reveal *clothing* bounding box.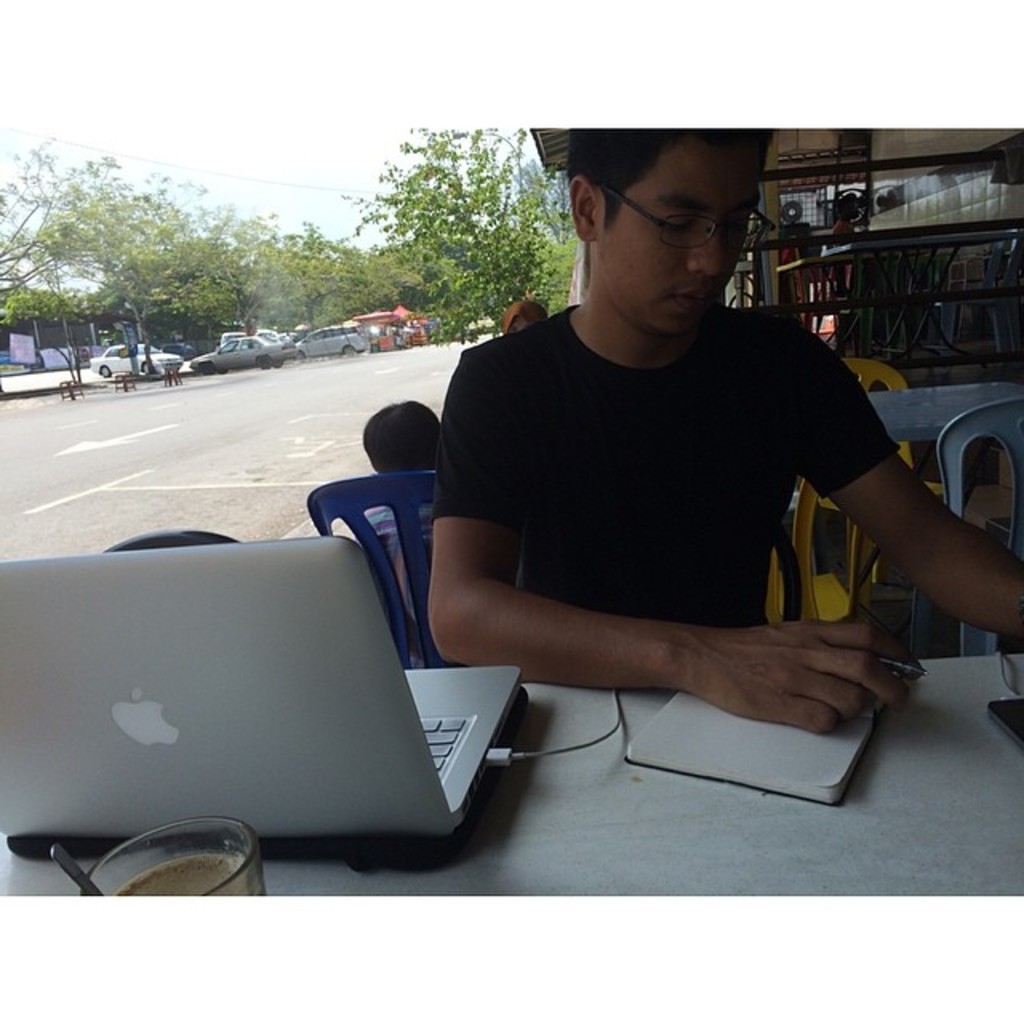
Revealed: (331,482,432,624).
